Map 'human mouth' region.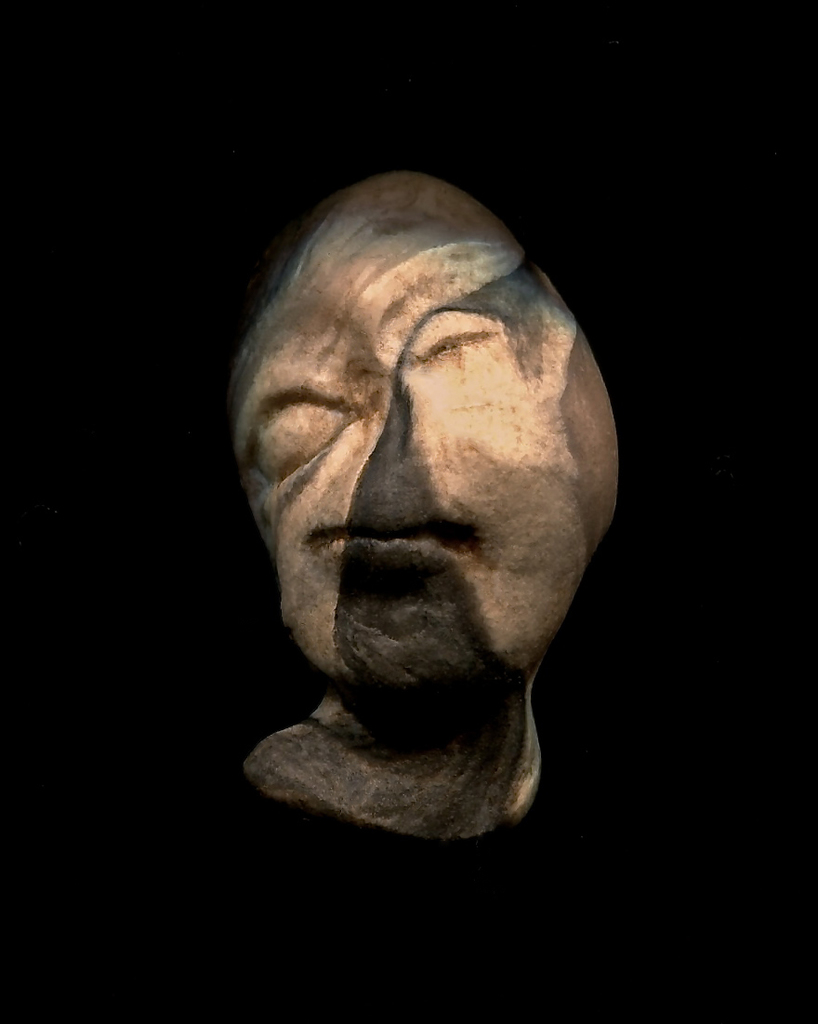
Mapped to box(312, 518, 478, 553).
